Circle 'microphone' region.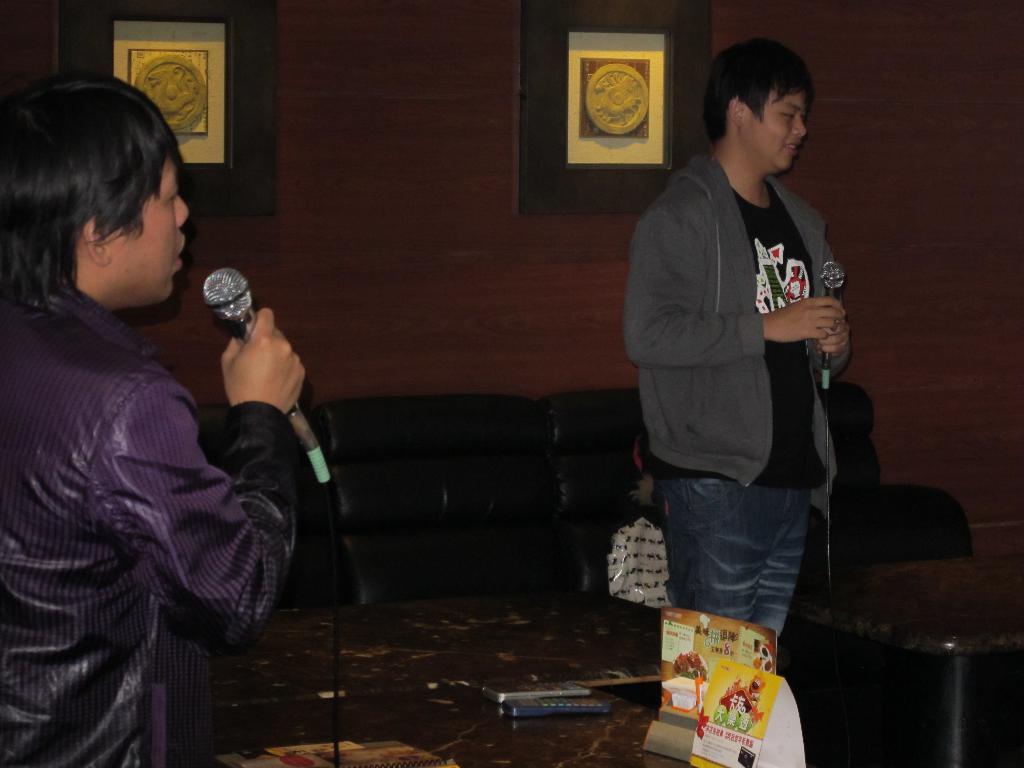
Region: 825 259 842 386.
